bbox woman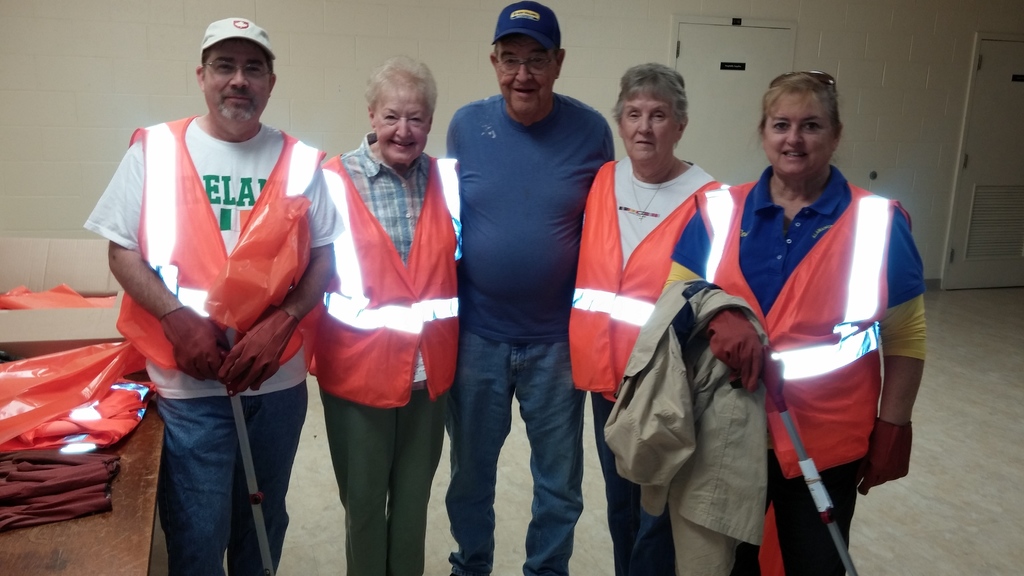
bbox=[564, 50, 723, 572]
